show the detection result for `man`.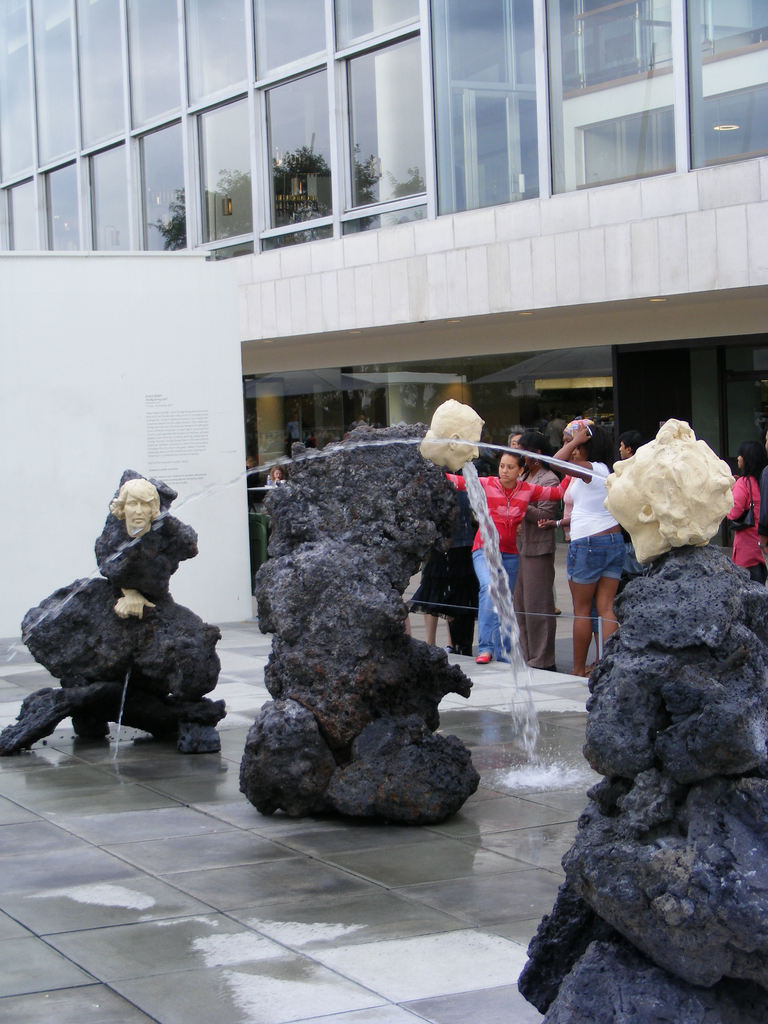
[418,400,481,468].
